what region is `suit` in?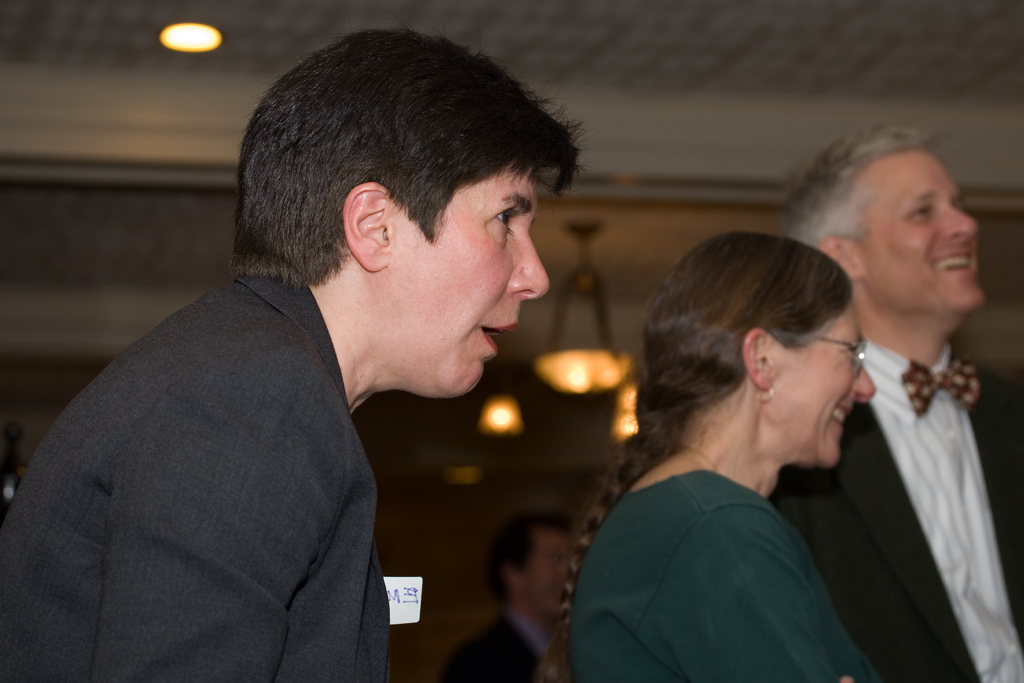
[x1=771, y1=367, x2=1023, y2=682].
